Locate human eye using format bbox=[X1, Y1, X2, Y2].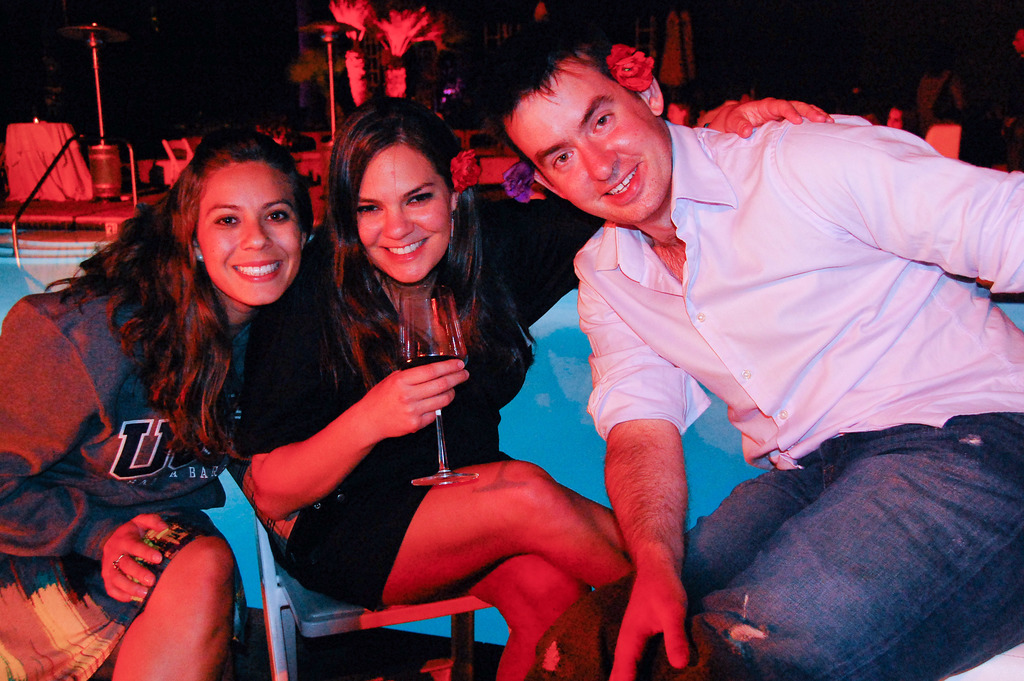
bbox=[209, 213, 242, 234].
